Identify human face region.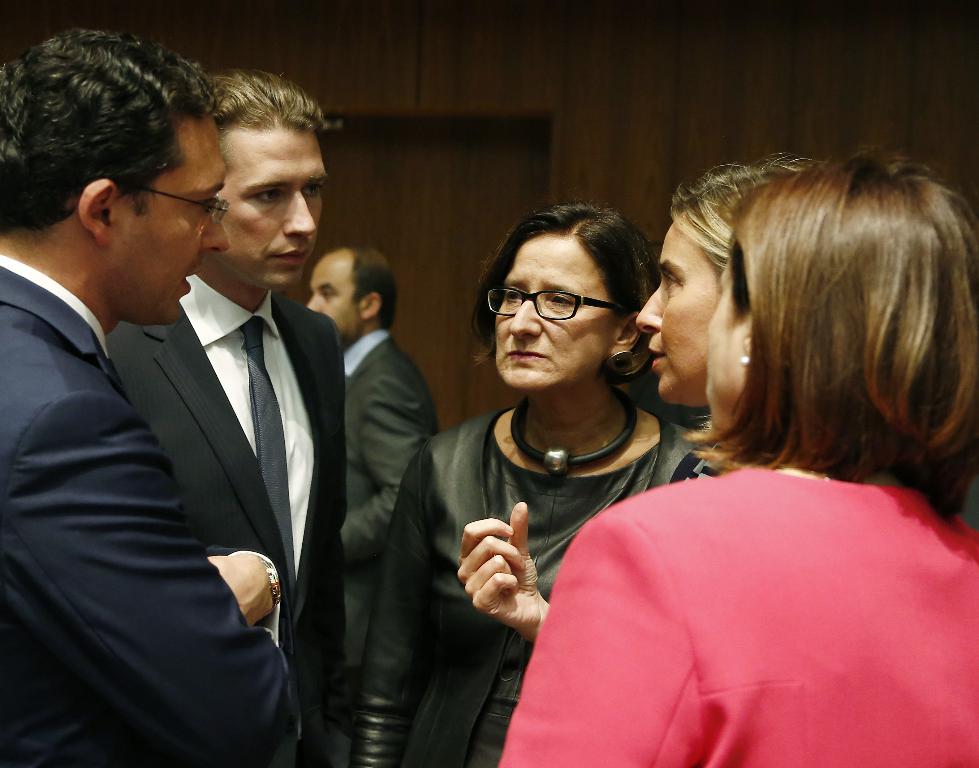
Region: (707,258,750,428).
